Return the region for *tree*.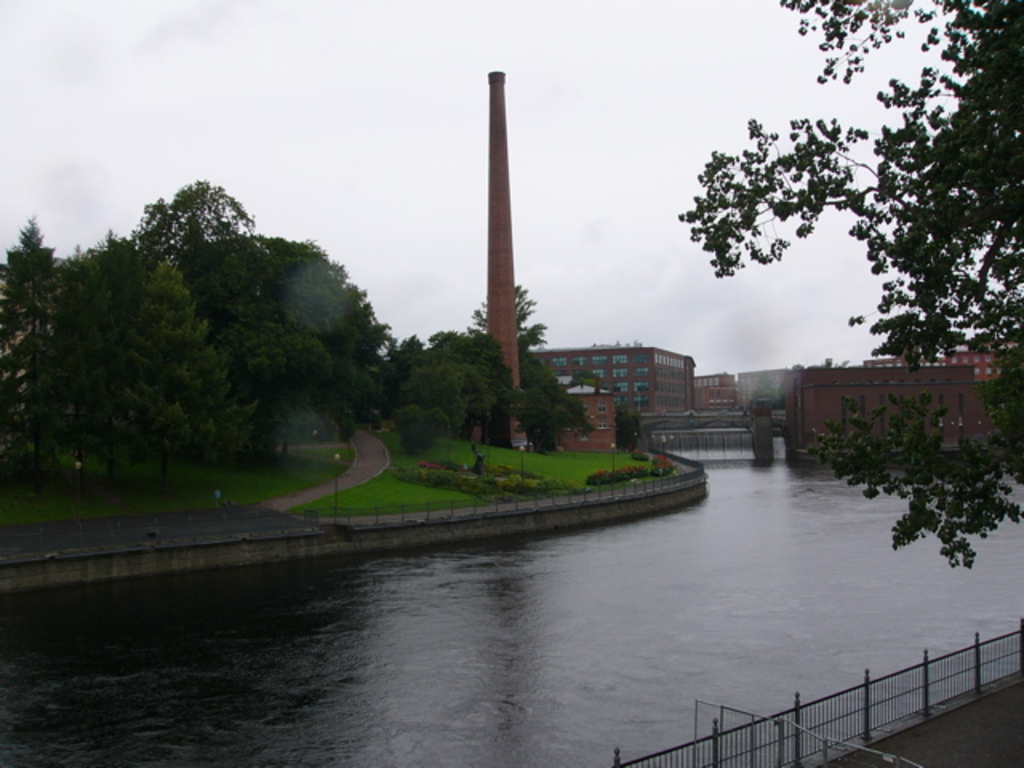
(x1=682, y1=0, x2=1022, y2=573).
